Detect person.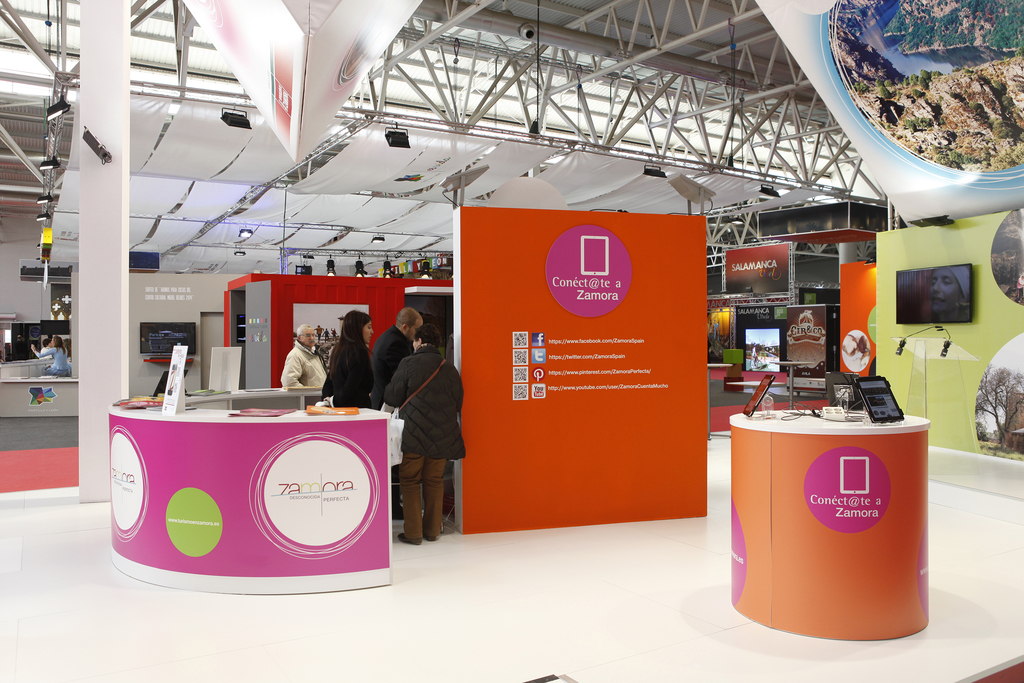
Detected at <box>38,334,72,377</box>.
